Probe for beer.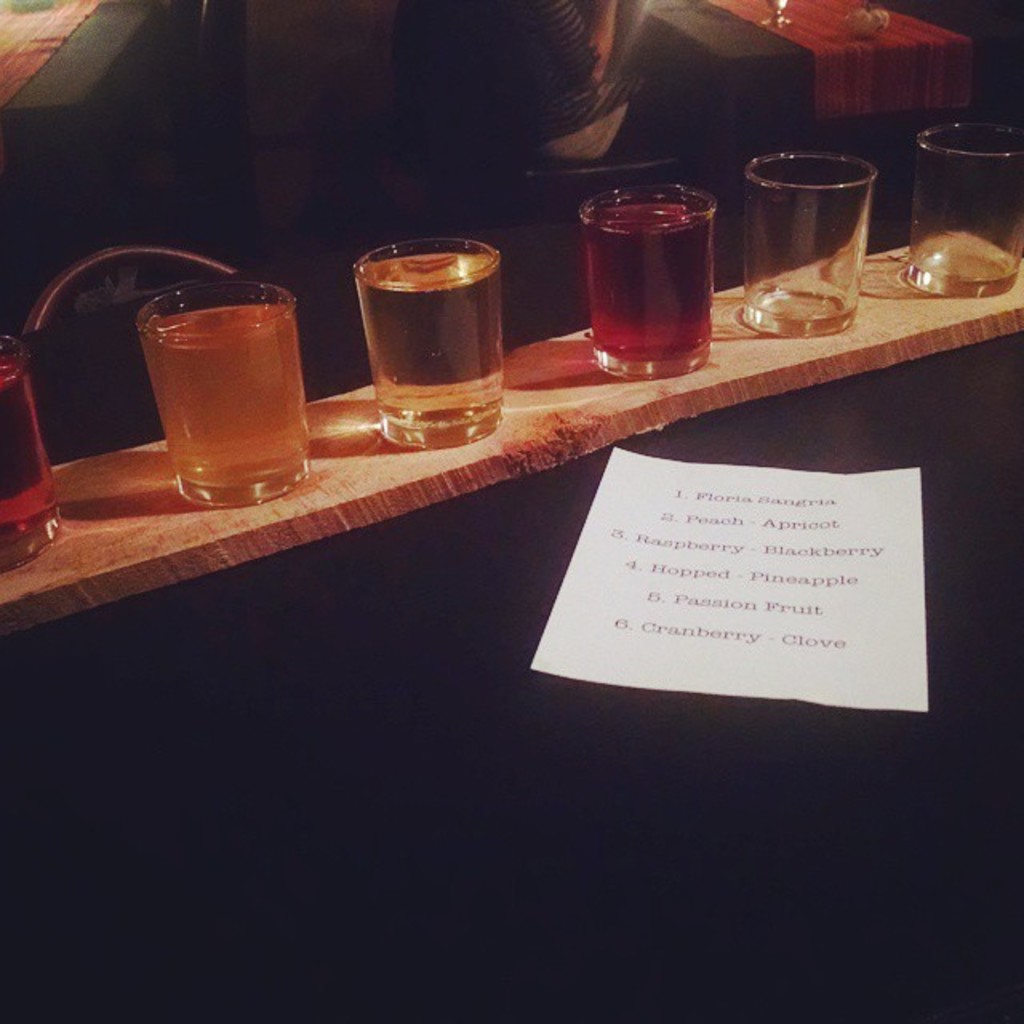
Probe result: detection(123, 270, 341, 514).
